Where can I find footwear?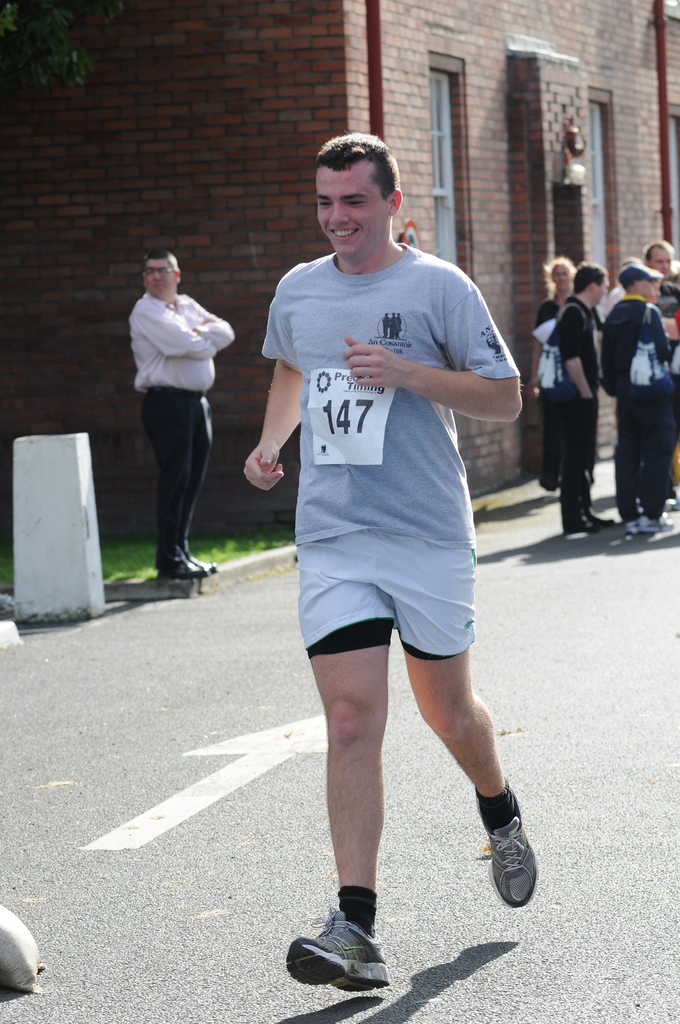
You can find it at 165:552:217:573.
